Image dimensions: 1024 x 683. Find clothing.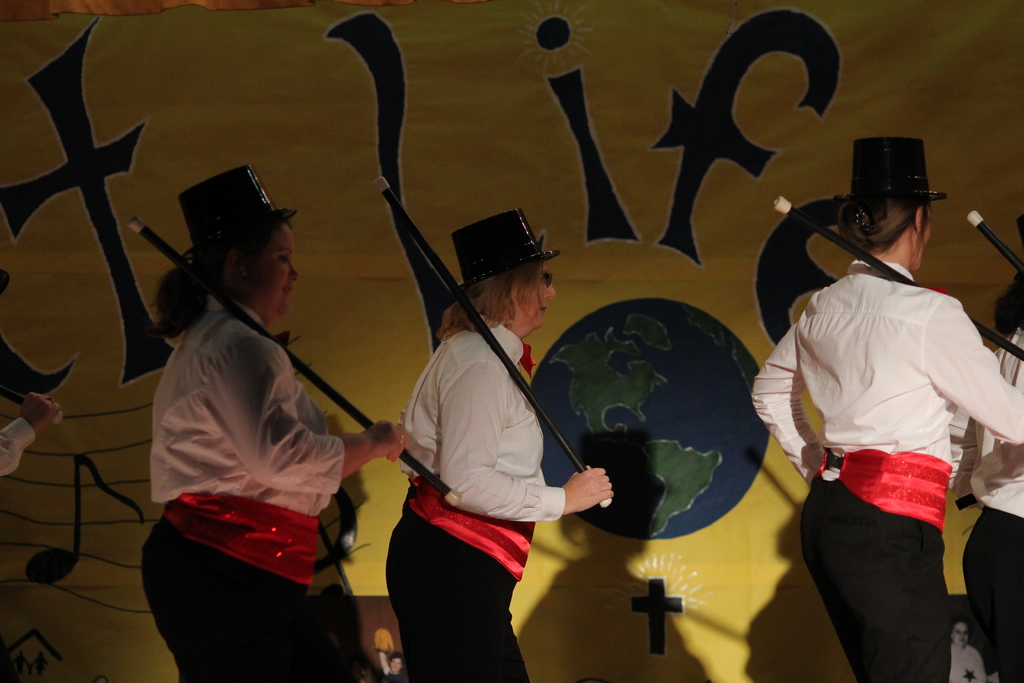
left=387, top=522, right=541, bottom=682.
